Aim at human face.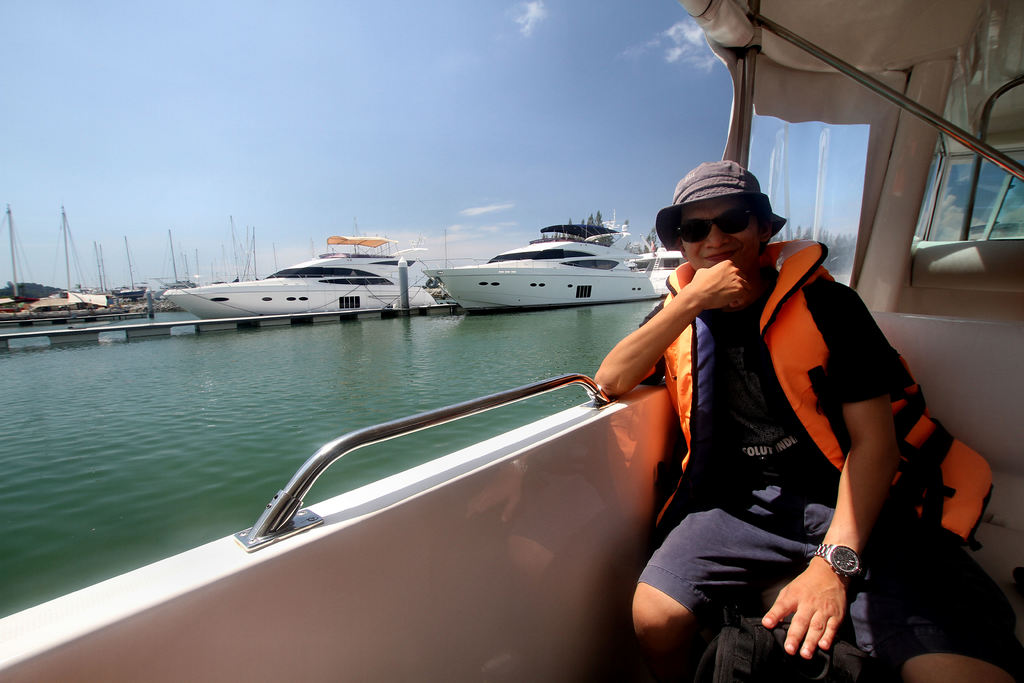
Aimed at (679,199,762,275).
